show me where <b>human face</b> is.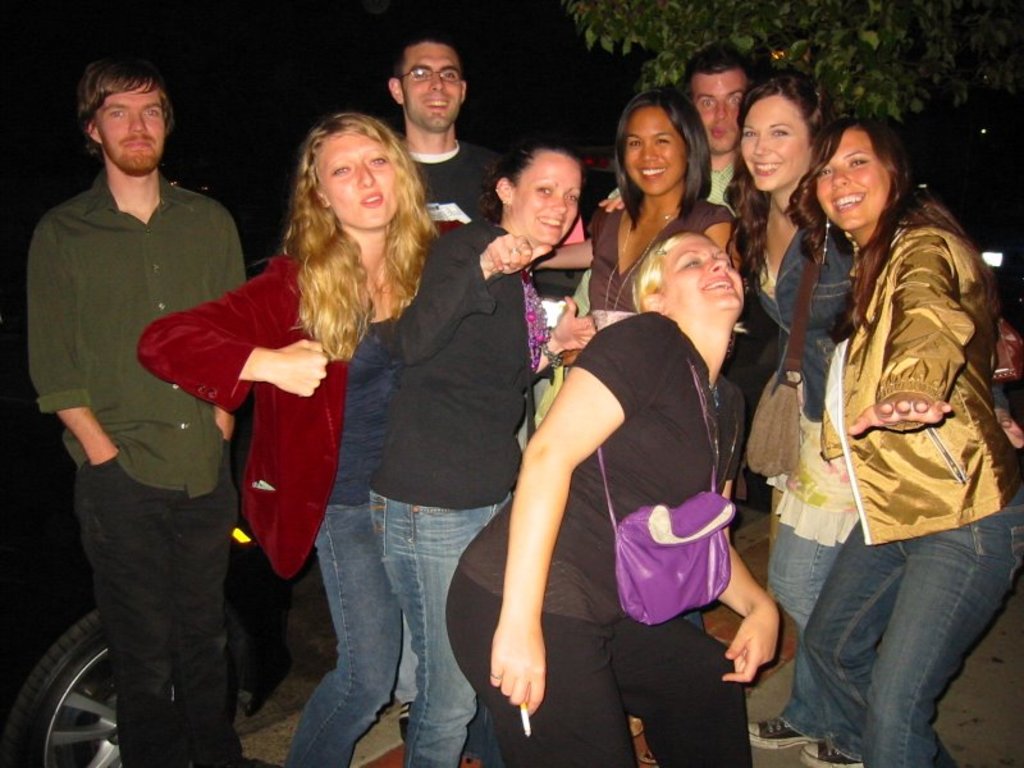
<b>human face</b> is at (left=515, top=152, right=582, bottom=239).
